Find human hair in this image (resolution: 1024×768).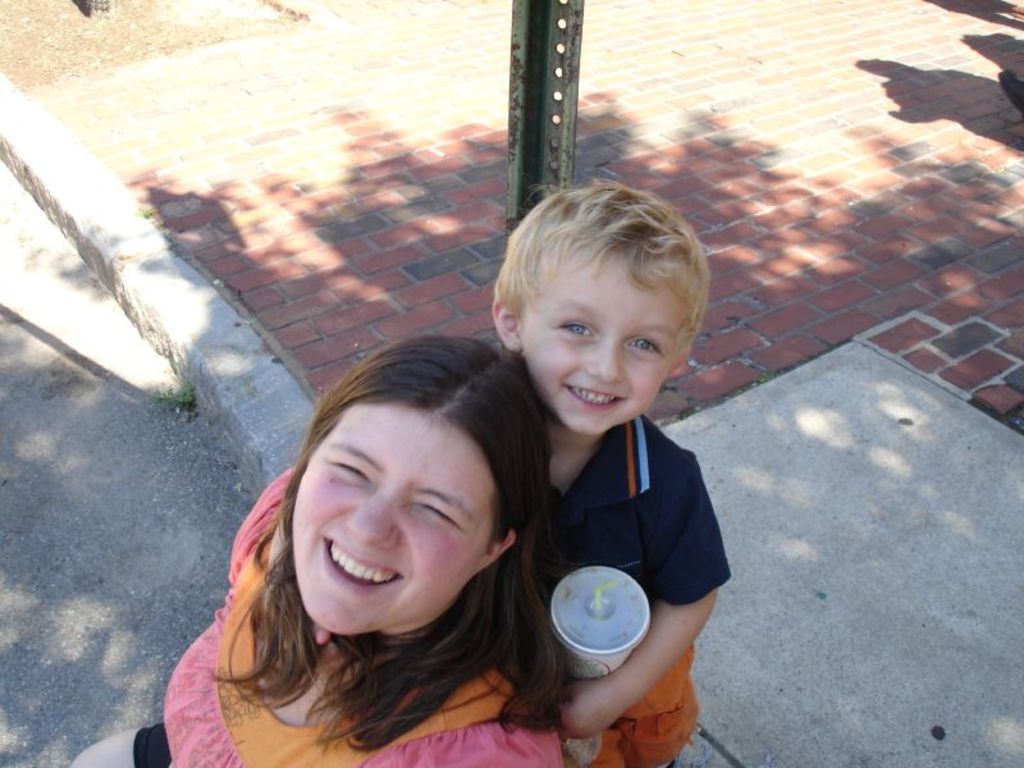
228:326:594:716.
